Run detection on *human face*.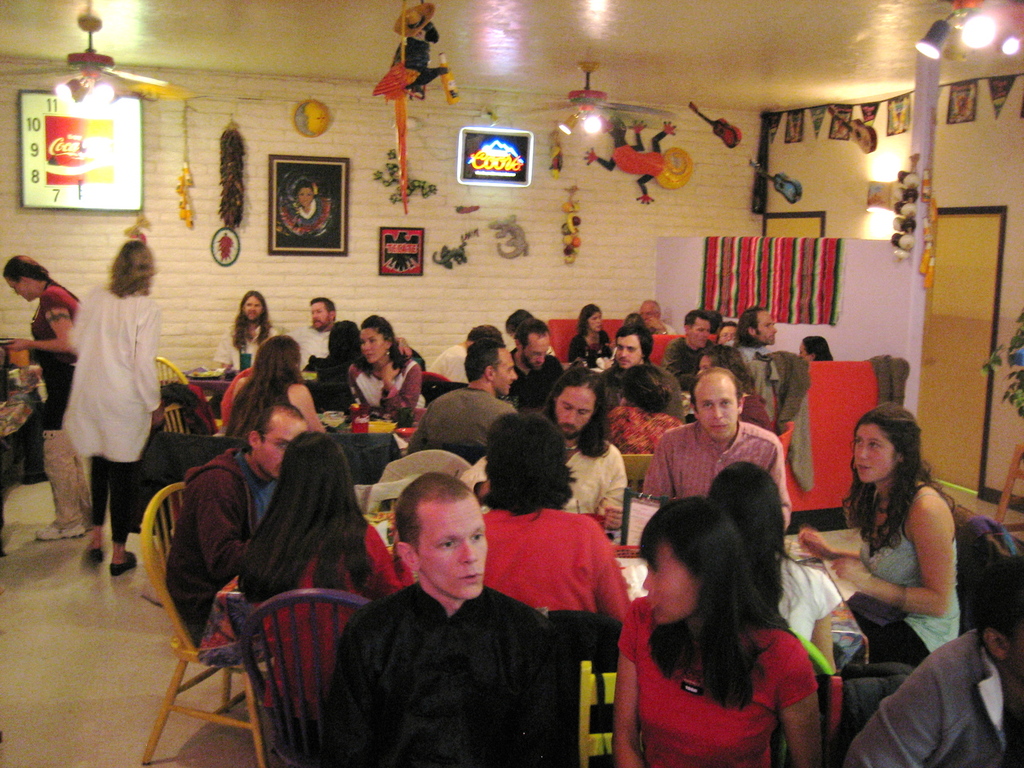
Result: 260, 418, 306, 480.
